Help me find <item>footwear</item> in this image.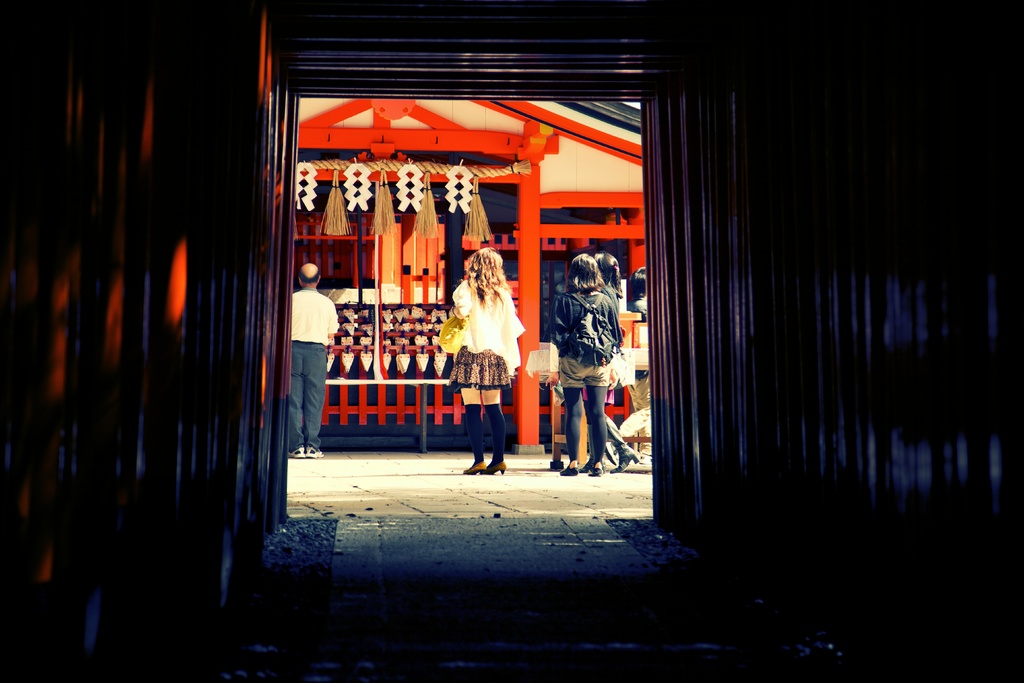
Found it: (609, 441, 641, 475).
